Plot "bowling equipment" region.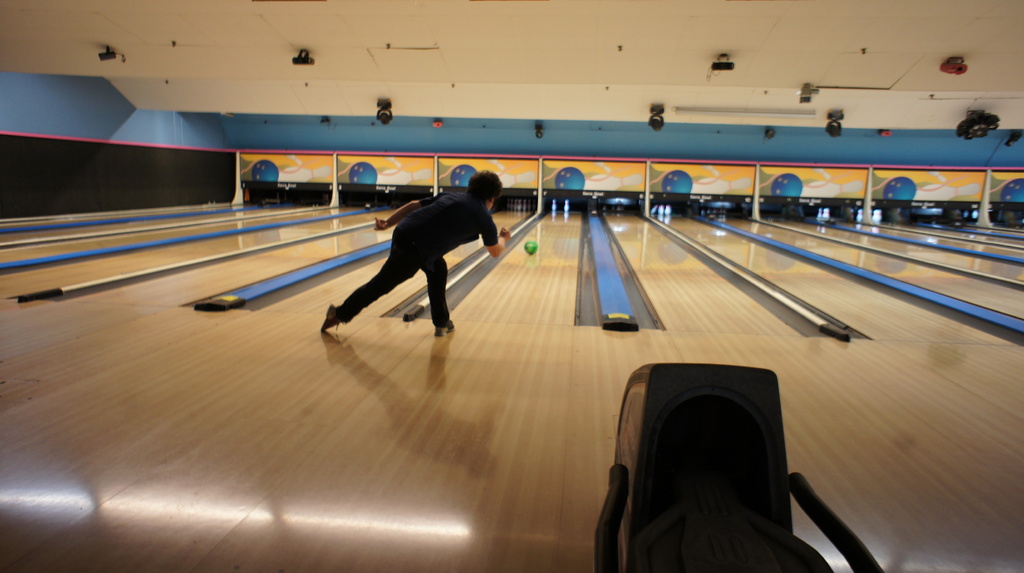
Plotted at bbox=(386, 157, 399, 167).
